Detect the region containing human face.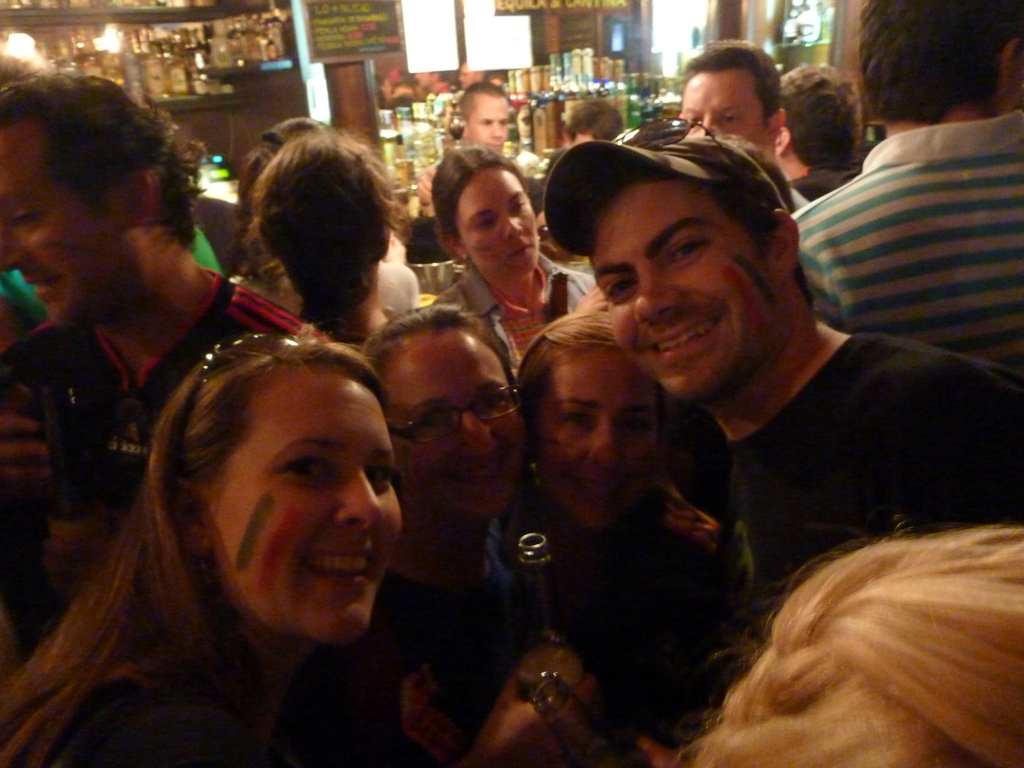
513,343,668,531.
